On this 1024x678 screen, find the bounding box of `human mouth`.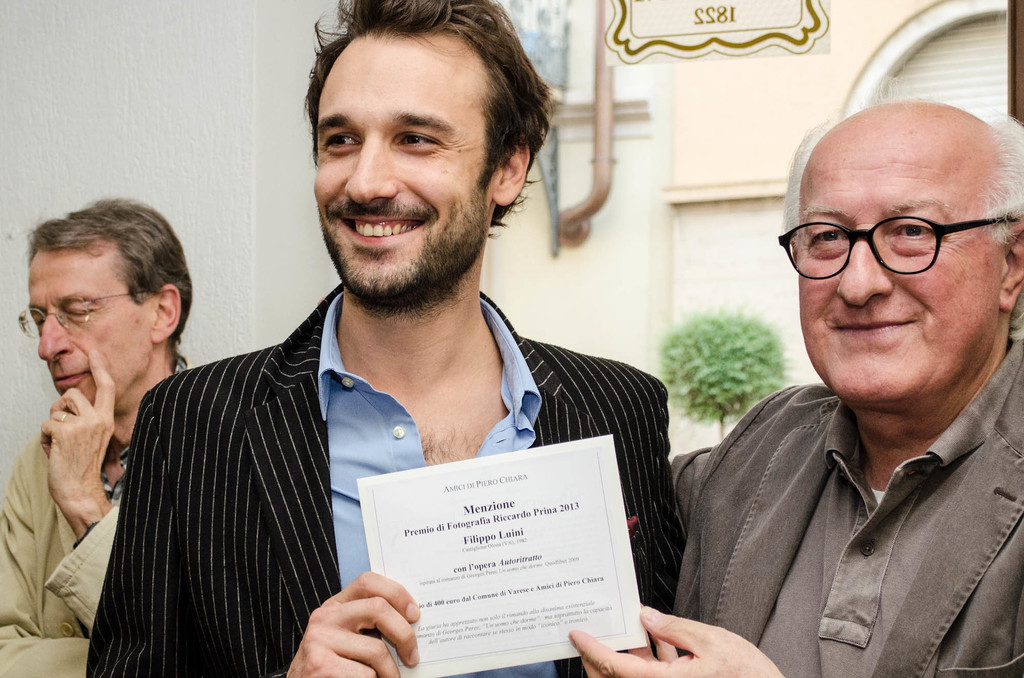
Bounding box: bbox(52, 369, 90, 391).
